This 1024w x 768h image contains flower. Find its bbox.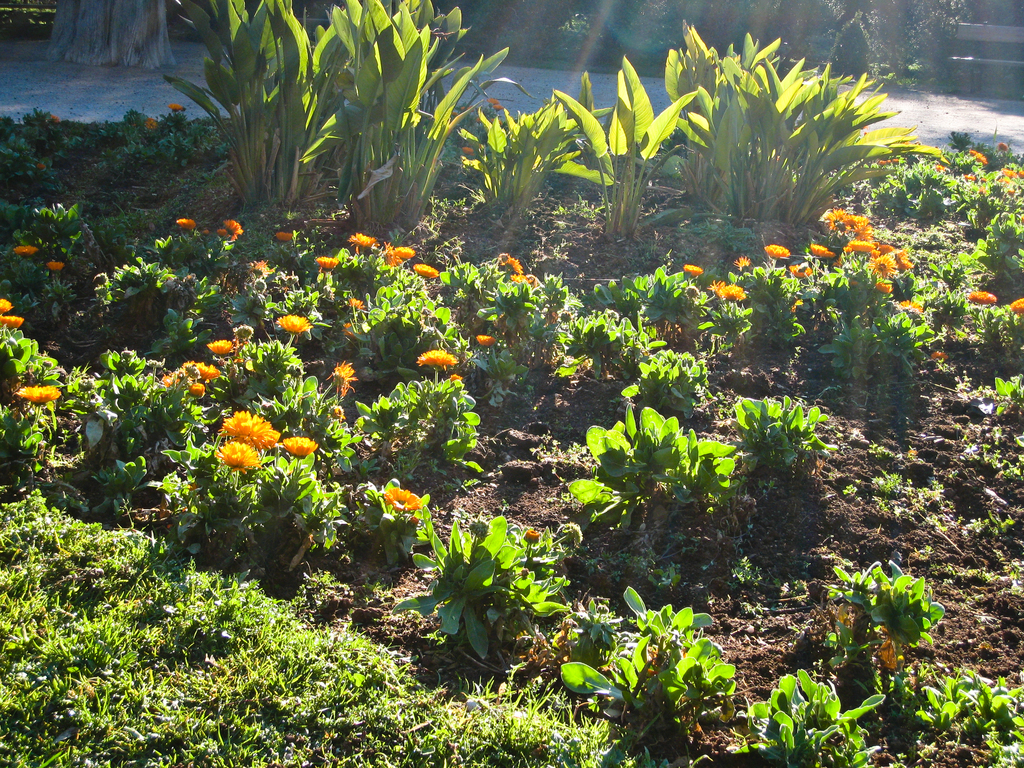
(x1=0, y1=312, x2=22, y2=331).
